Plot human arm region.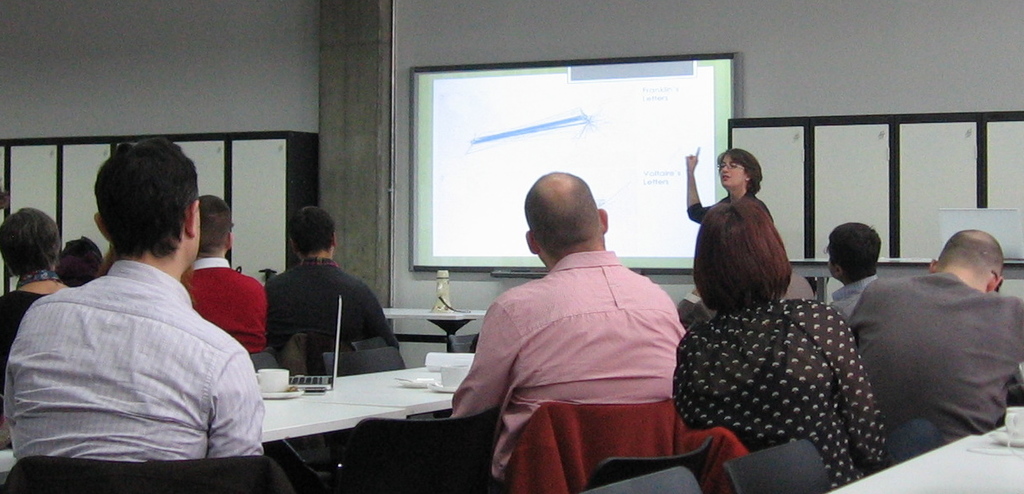
Plotted at l=456, t=318, r=509, b=433.
